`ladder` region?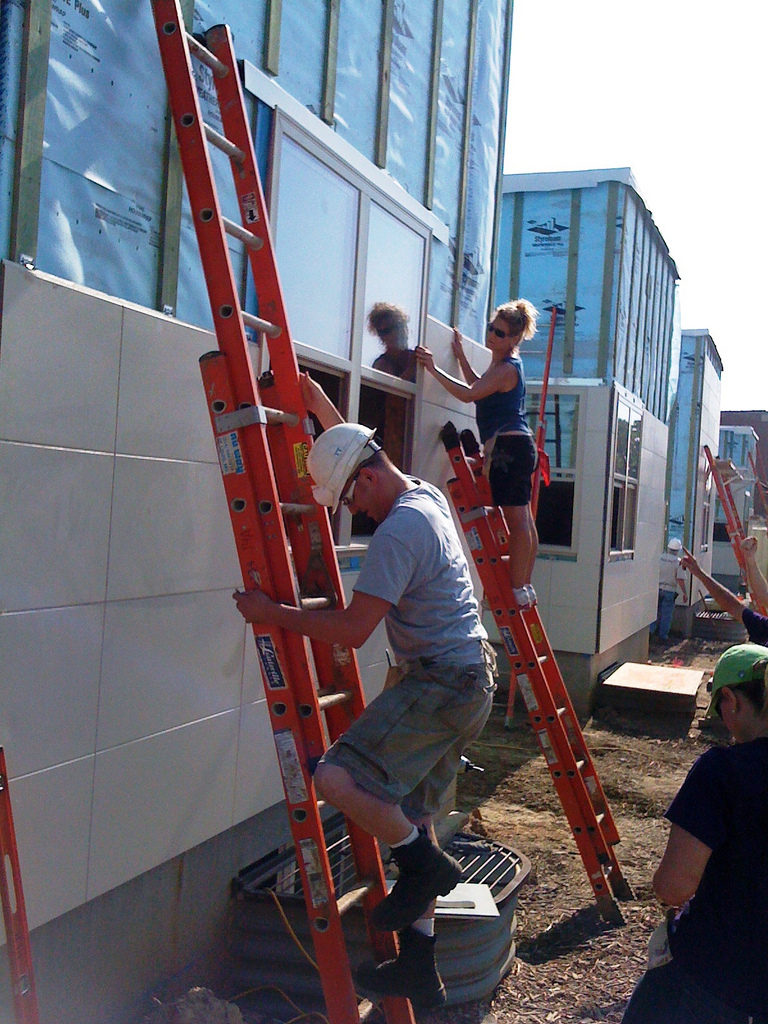
Rect(704, 444, 767, 611)
